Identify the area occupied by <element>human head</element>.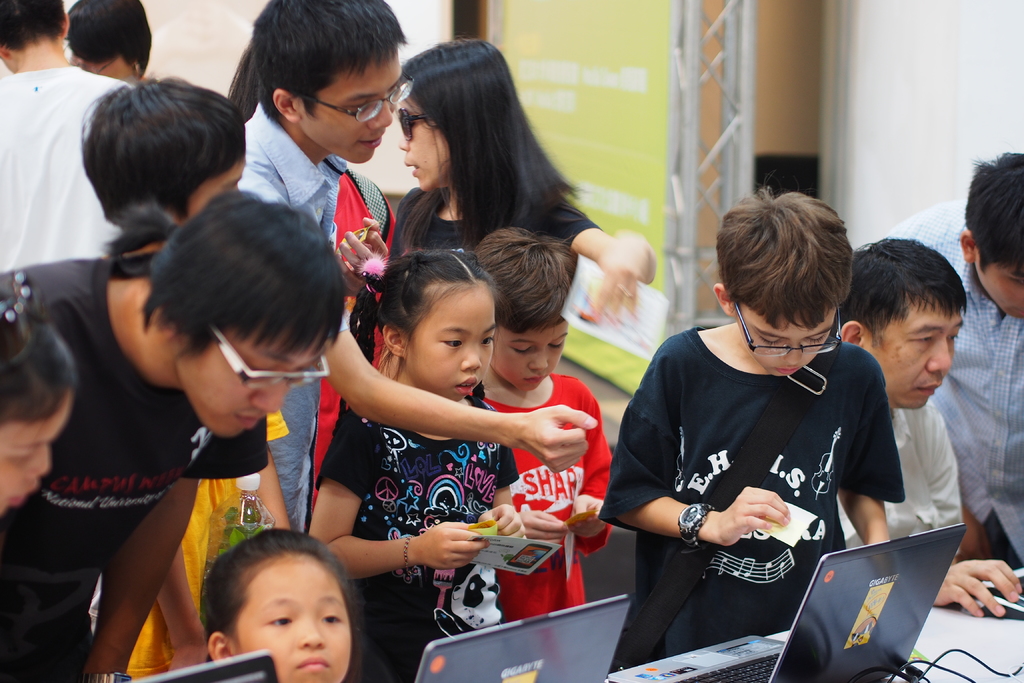
Area: bbox(473, 226, 580, 395).
